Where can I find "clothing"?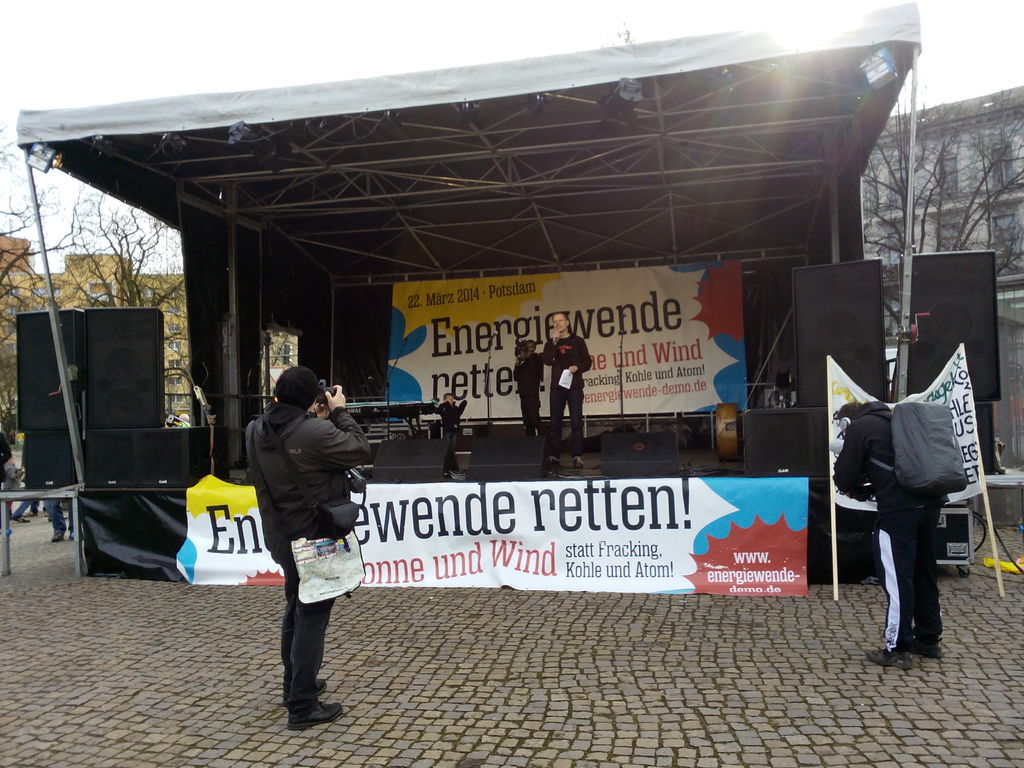
You can find it at 179, 420, 191, 429.
